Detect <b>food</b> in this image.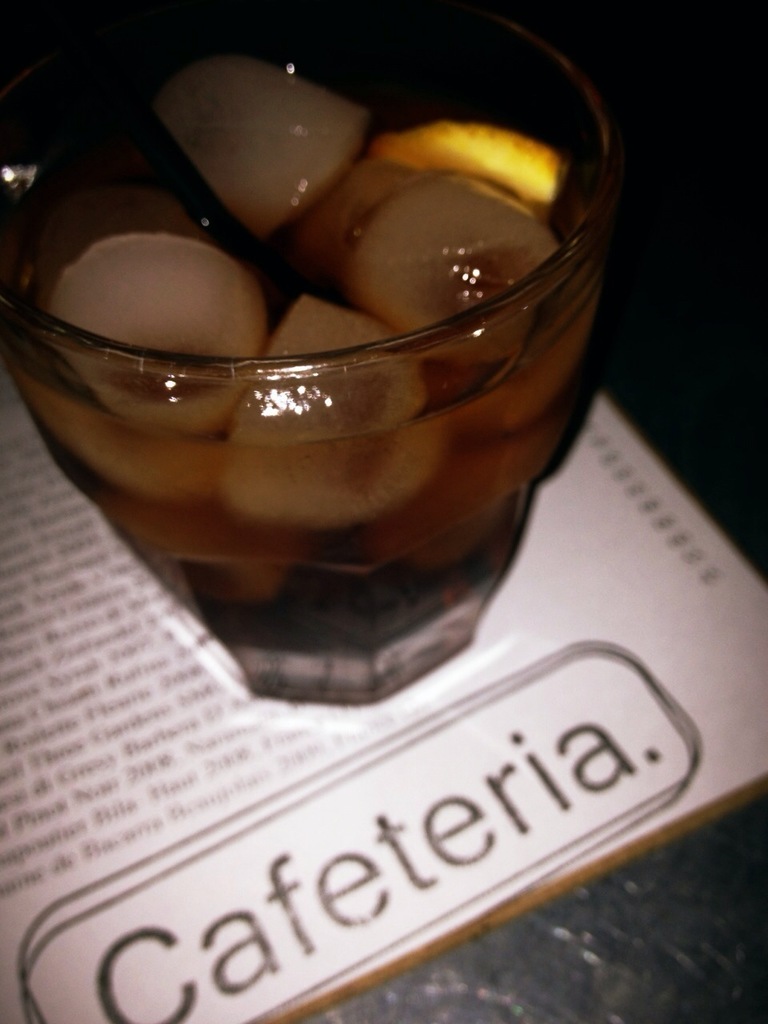
Detection: (0,54,595,658).
